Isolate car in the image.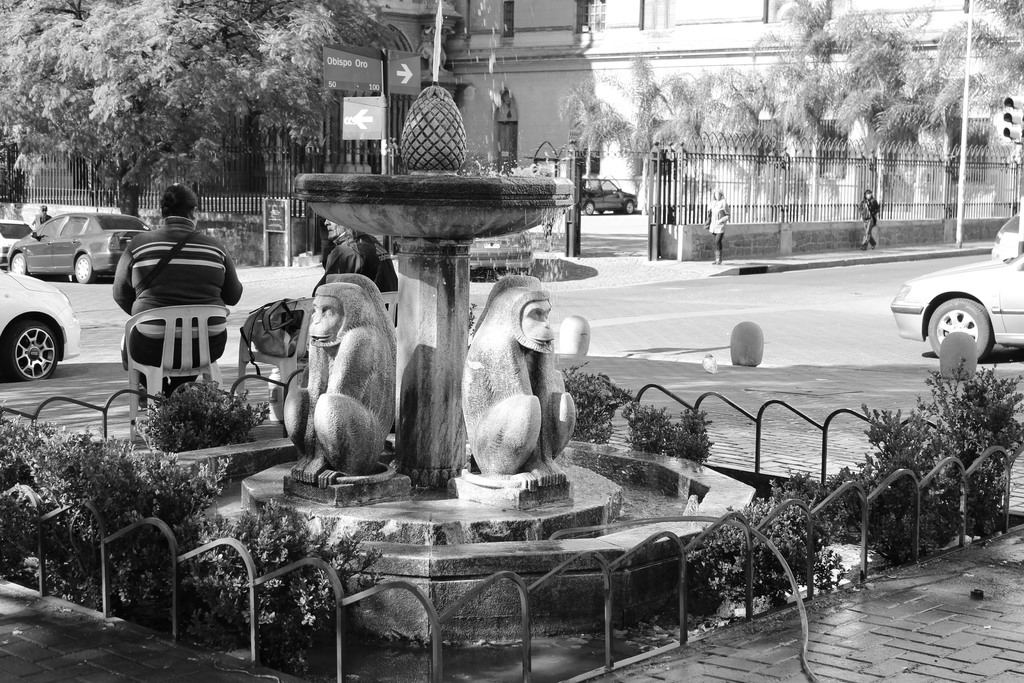
Isolated region: select_region(988, 212, 1023, 261).
